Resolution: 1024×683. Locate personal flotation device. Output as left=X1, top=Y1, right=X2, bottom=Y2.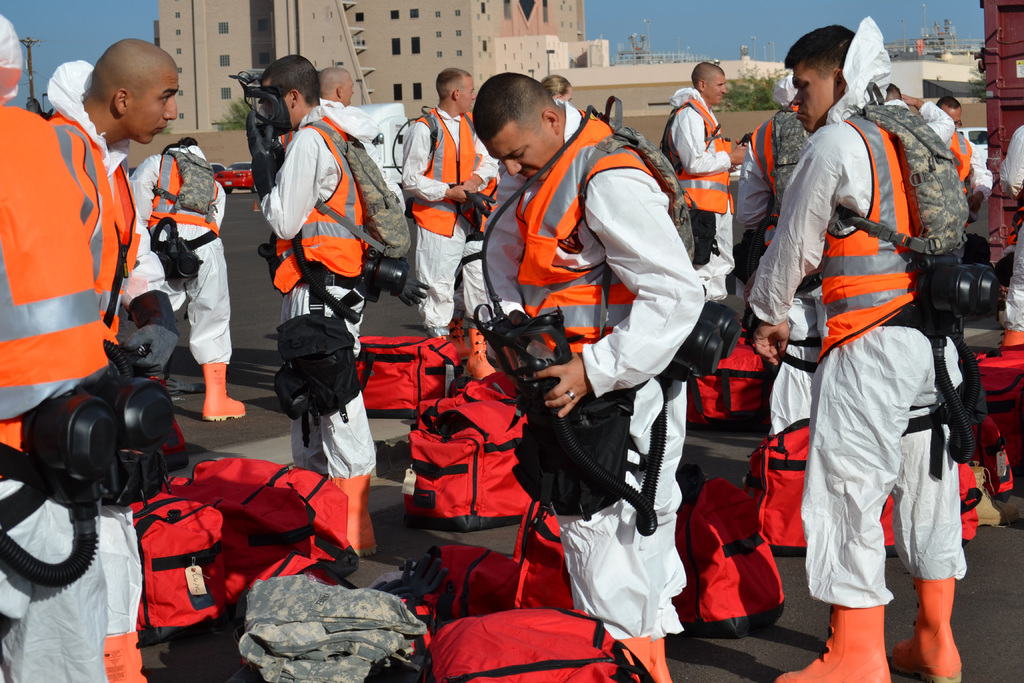
left=659, top=100, right=738, bottom=215.
